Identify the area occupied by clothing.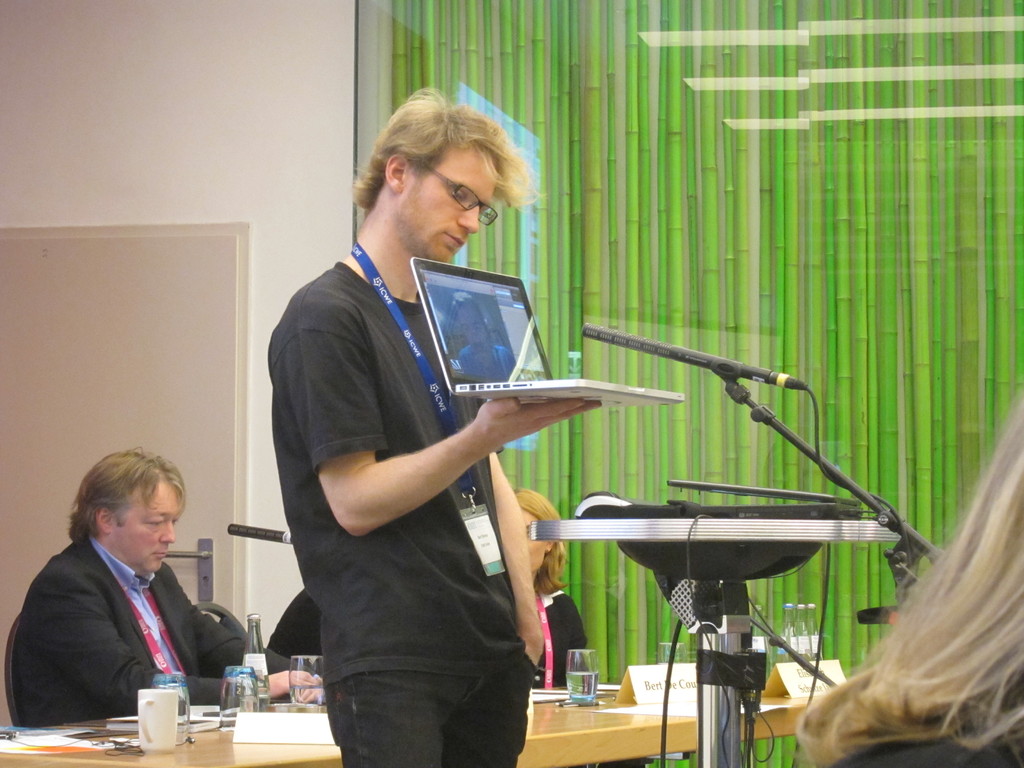
Area: <bbox>19, 512, 234, 739</bbox>.
